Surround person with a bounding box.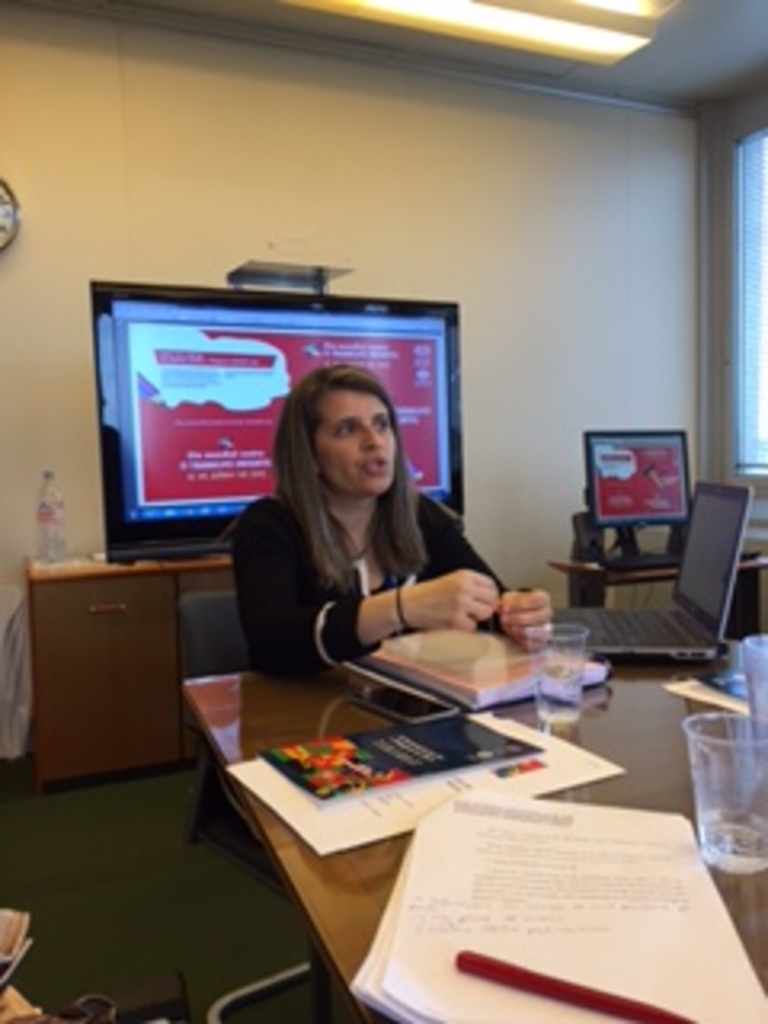
BBox(198, 339, 512, 710).
